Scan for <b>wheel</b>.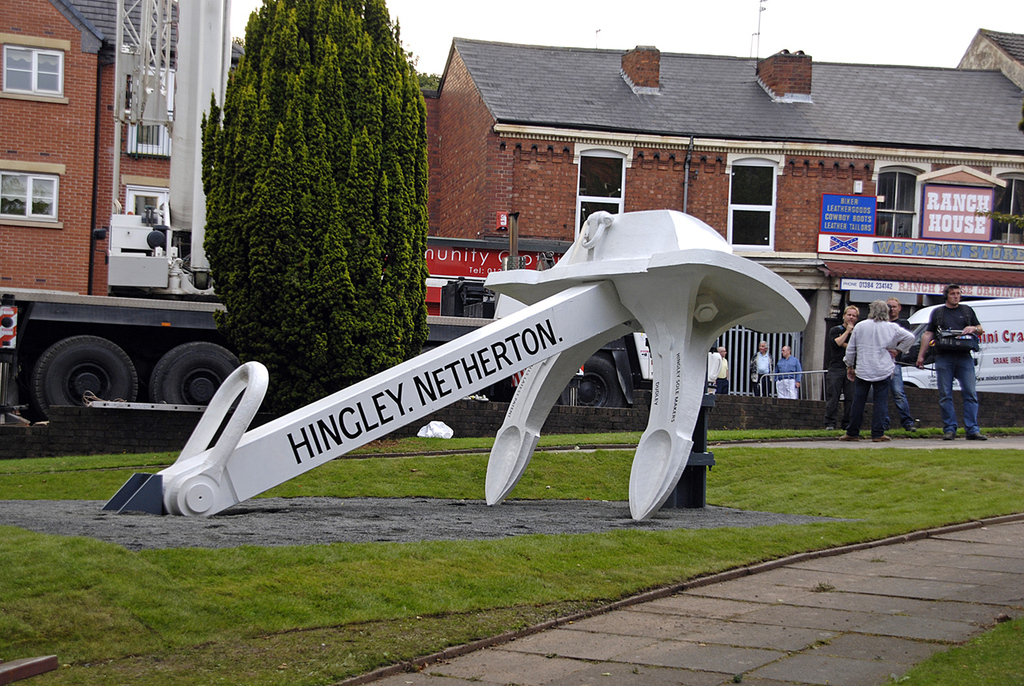
Scan result: pyautogui.locateOnScreen(30, 335, 137, 422).
